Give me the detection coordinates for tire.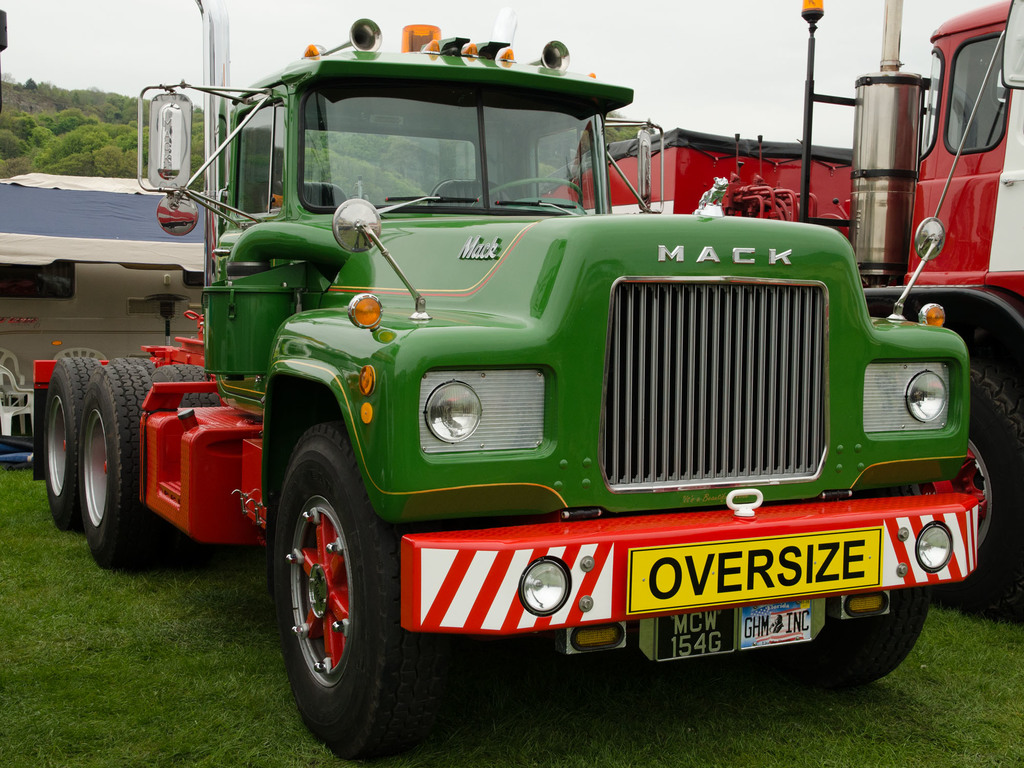
bbox(76, 358, 154, 568).
